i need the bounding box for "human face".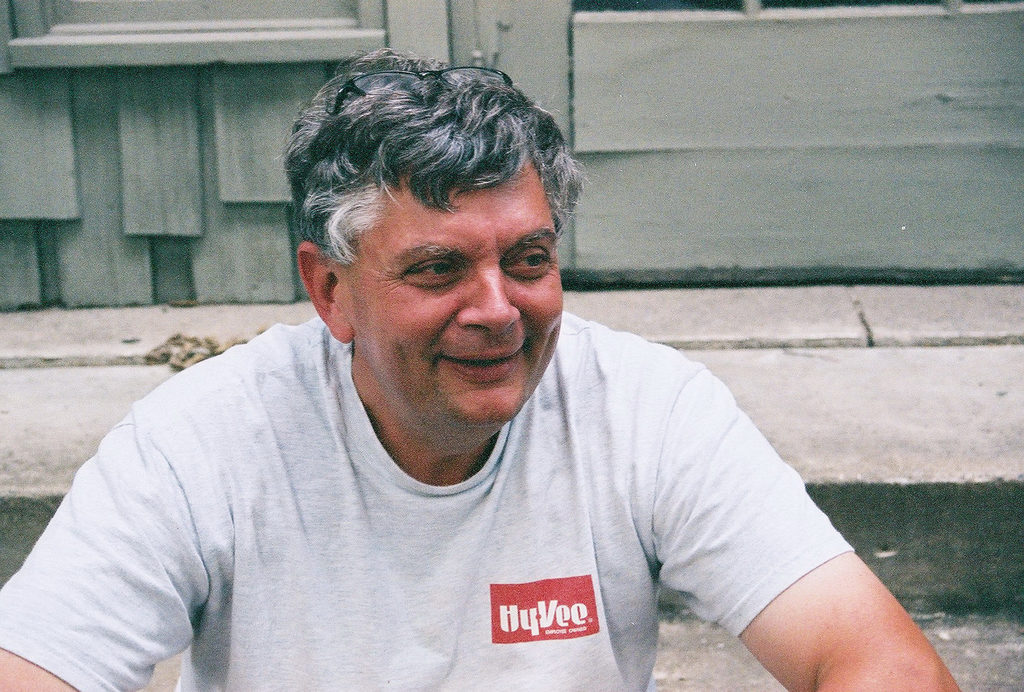
Here it is: box(340, 157, 561, 427).
